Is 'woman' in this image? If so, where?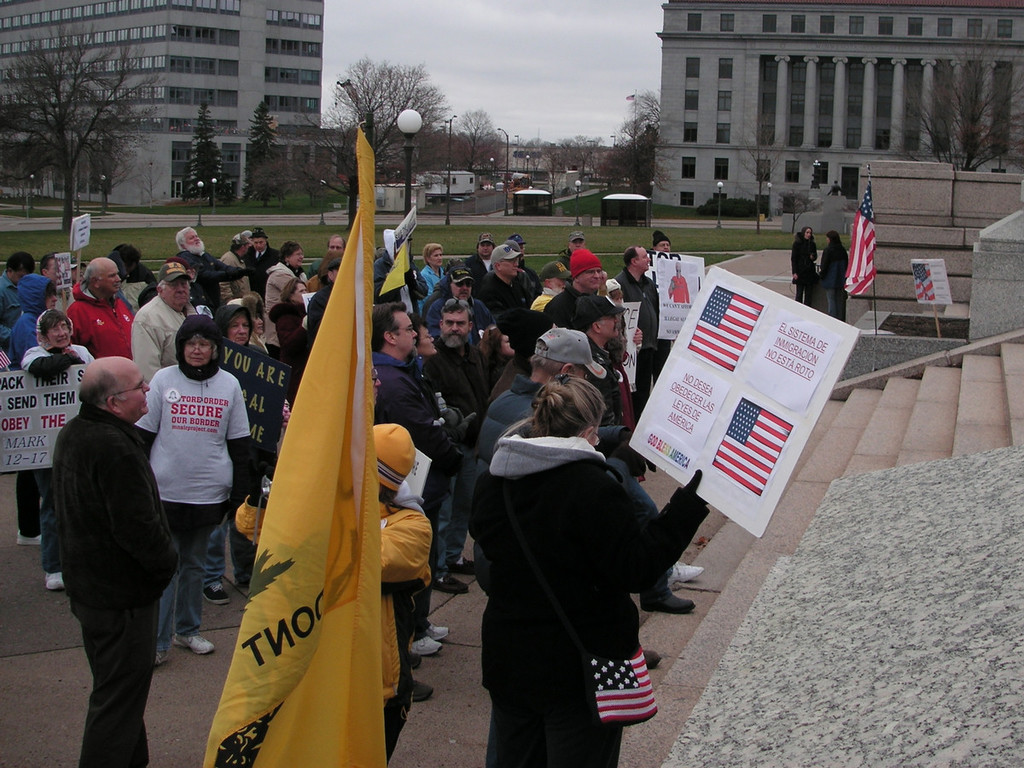
Yes, at box=[40, 306, 93, 597].
